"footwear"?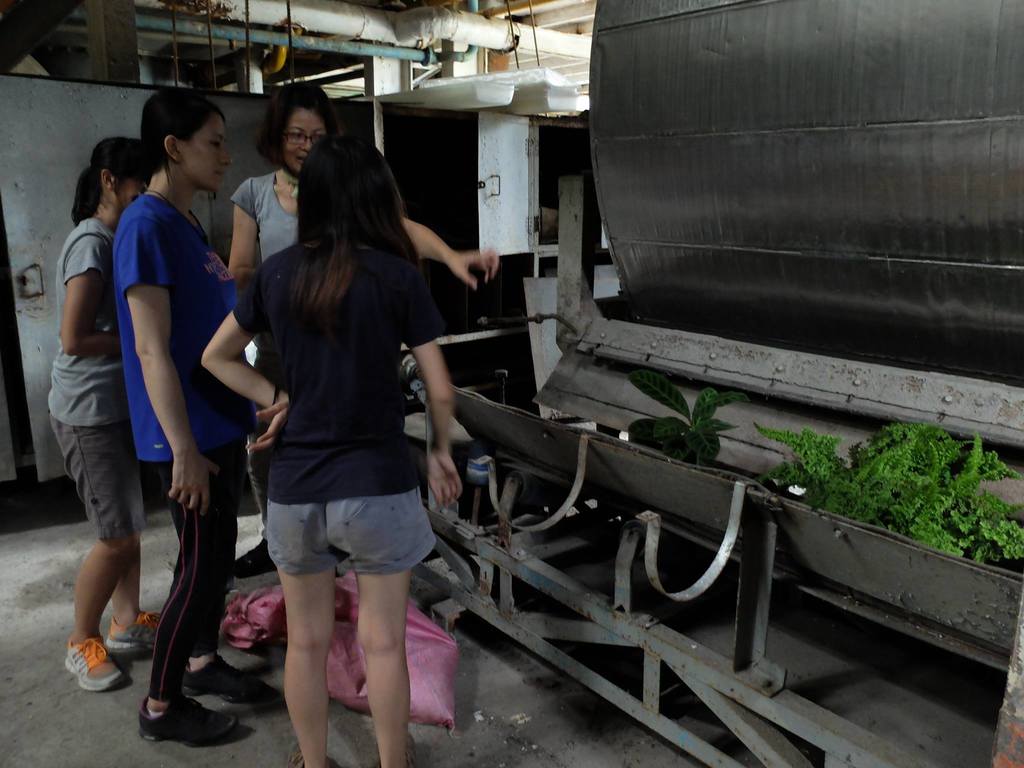
136/697/248/749
